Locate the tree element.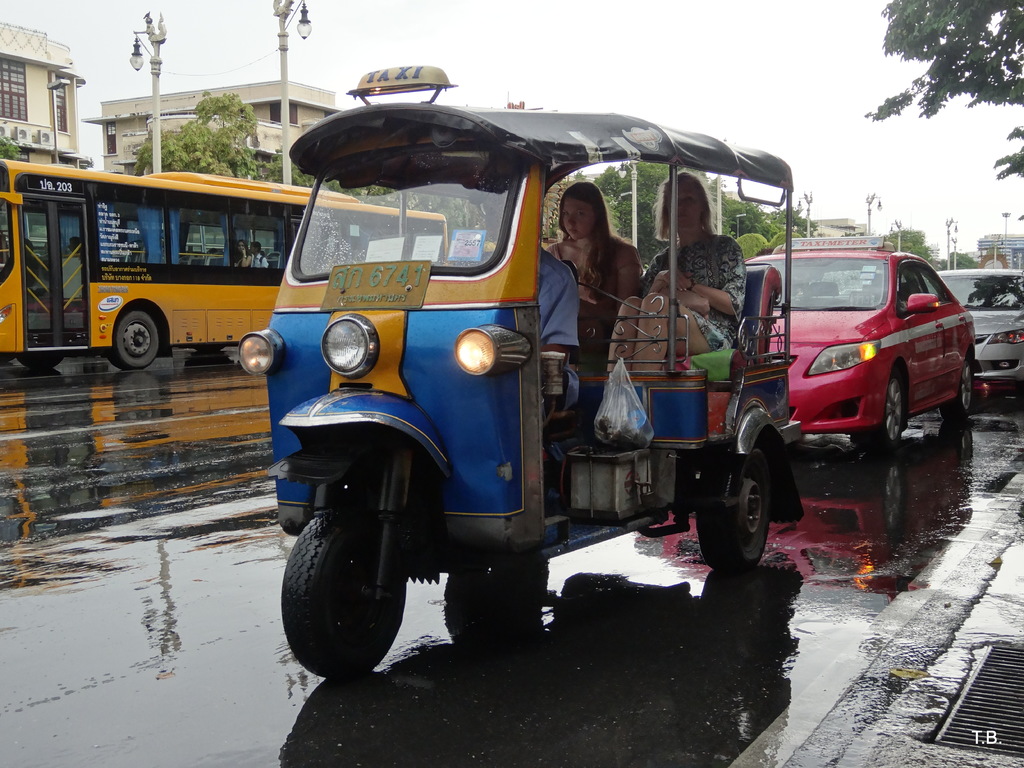
Element bbox: 875,224,932,266.
